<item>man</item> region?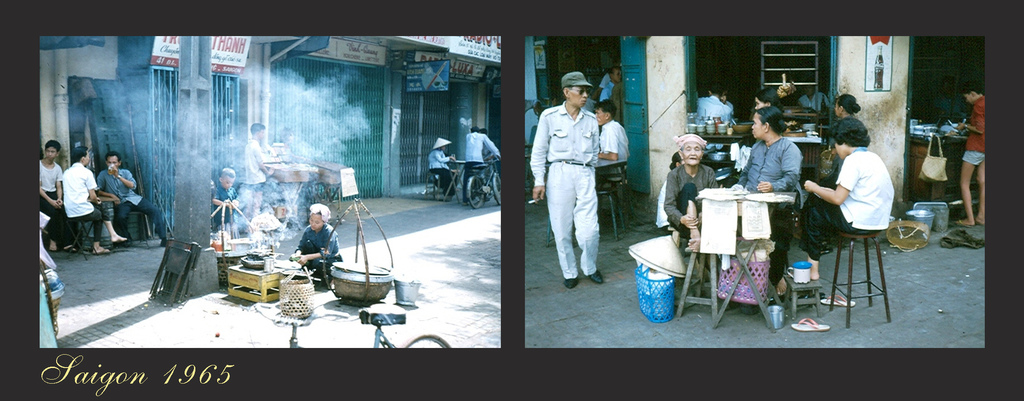
Rect(59, 144, 129, 258)
